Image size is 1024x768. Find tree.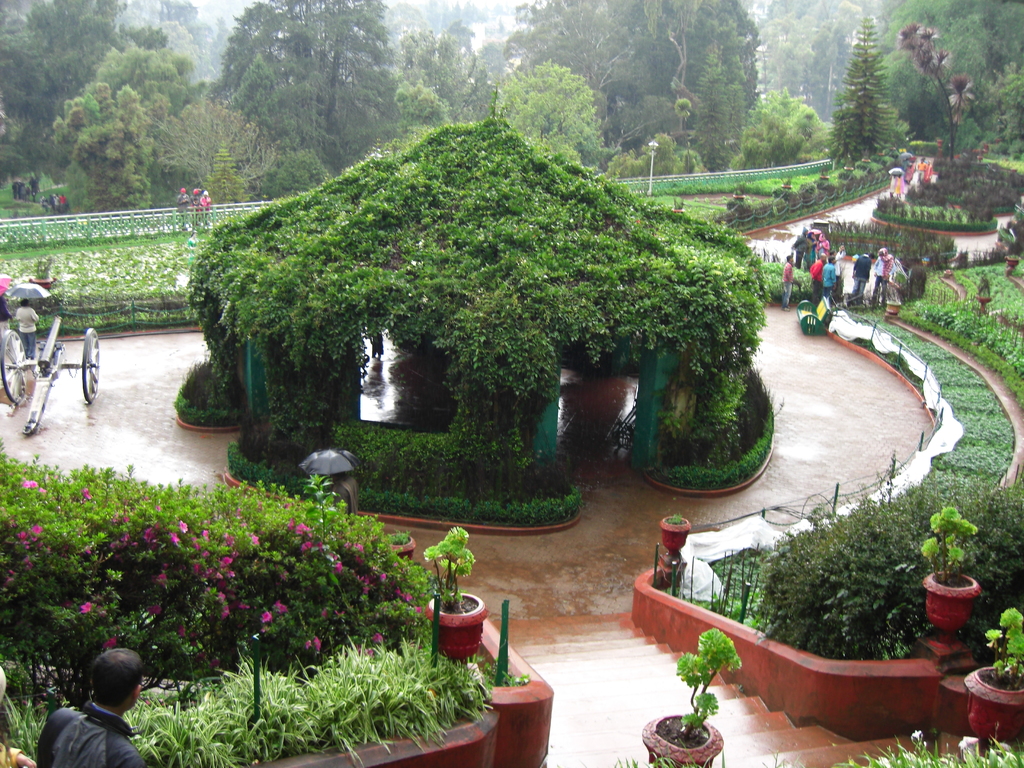
x1=166 y1=86 x2=276 y2=209.
